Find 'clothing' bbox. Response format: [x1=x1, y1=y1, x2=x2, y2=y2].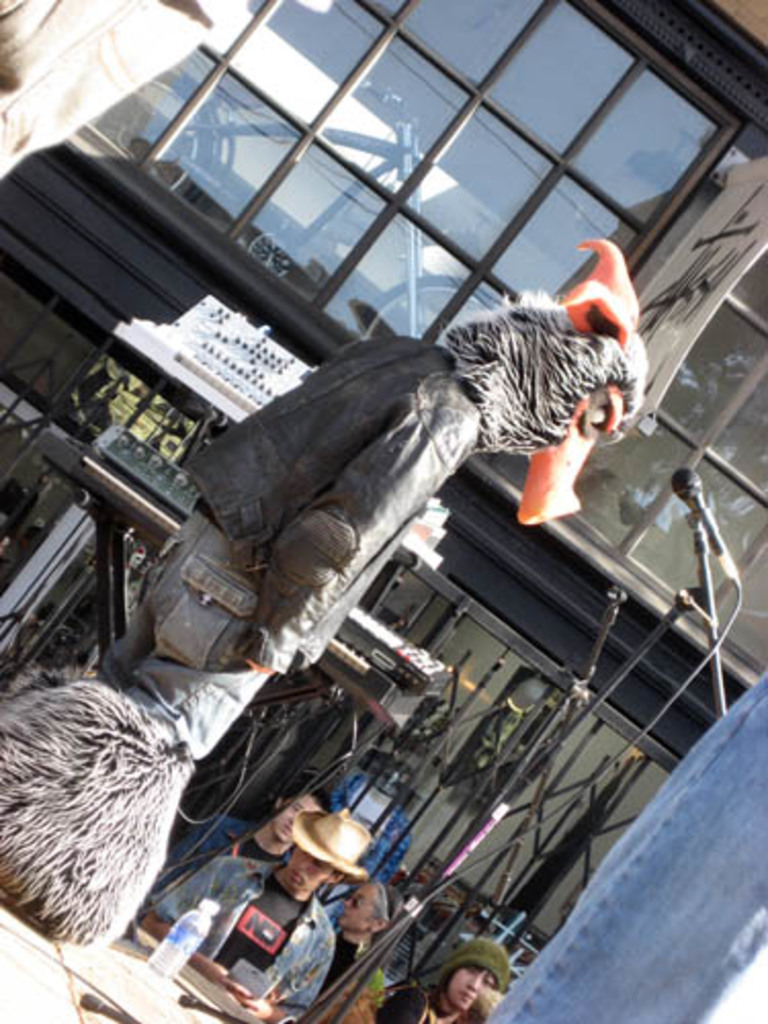
[x1=315, y1=958, x2=387, y2=1022].
